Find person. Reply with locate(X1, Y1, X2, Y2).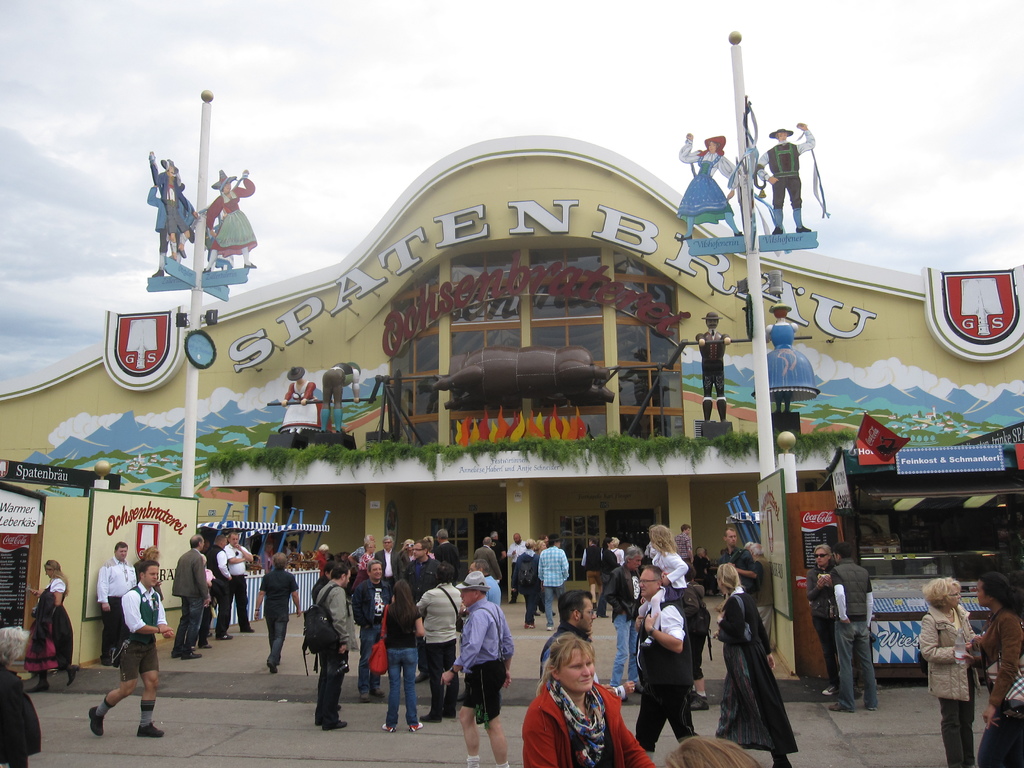
locate(252, 550, 303, 675).
